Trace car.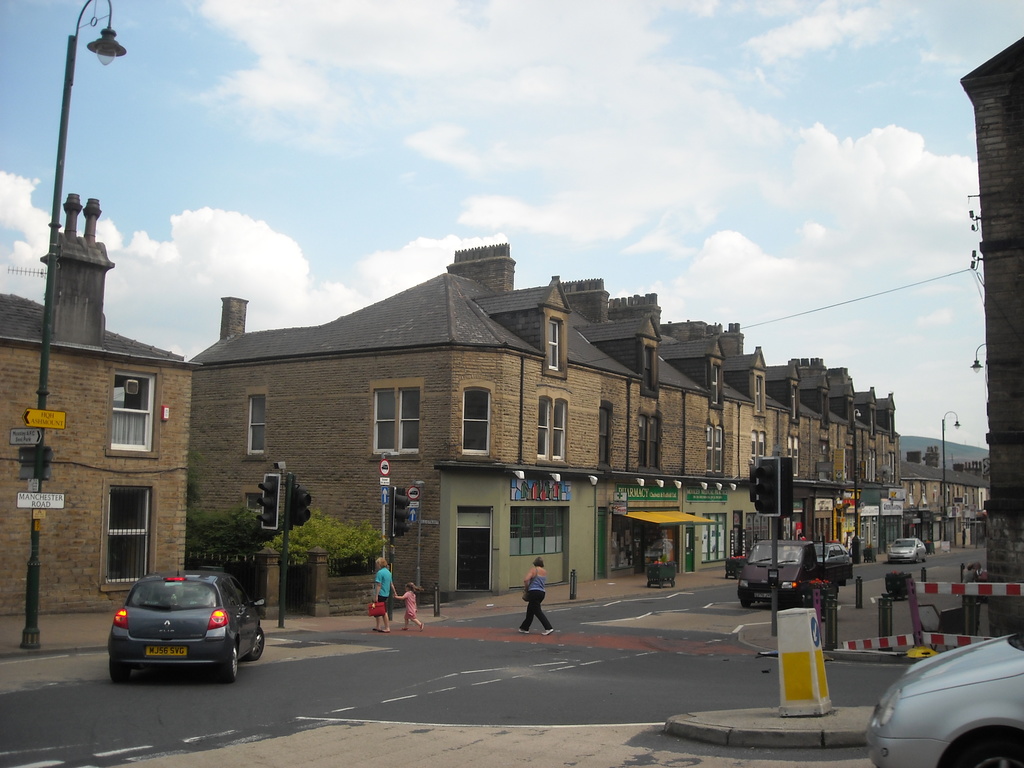
Traced to region(884, 533, 927, 564).
